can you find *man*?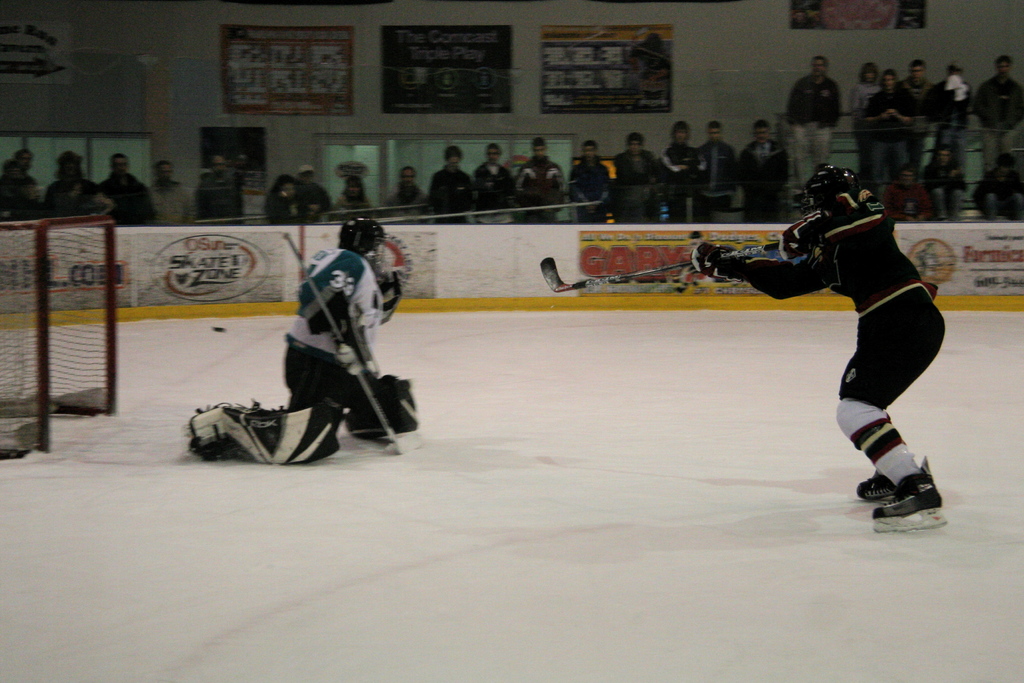
Yes, bounding box: [left=193, top=218, right=419, bottom=470].
